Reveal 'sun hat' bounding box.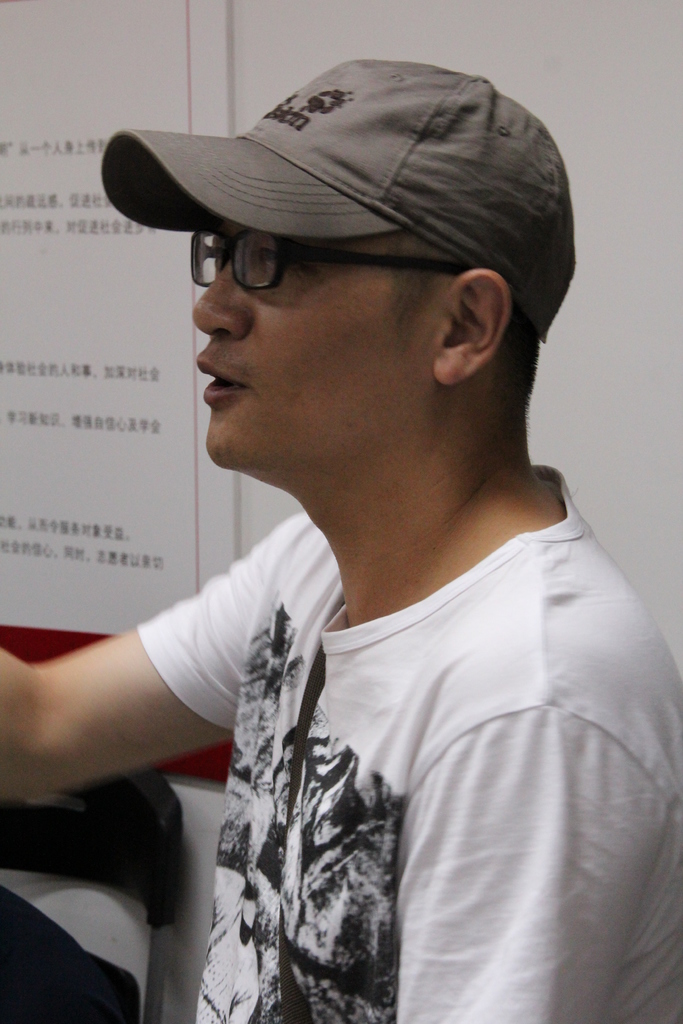
Revealed: detection(99, 63, 579, 342).
